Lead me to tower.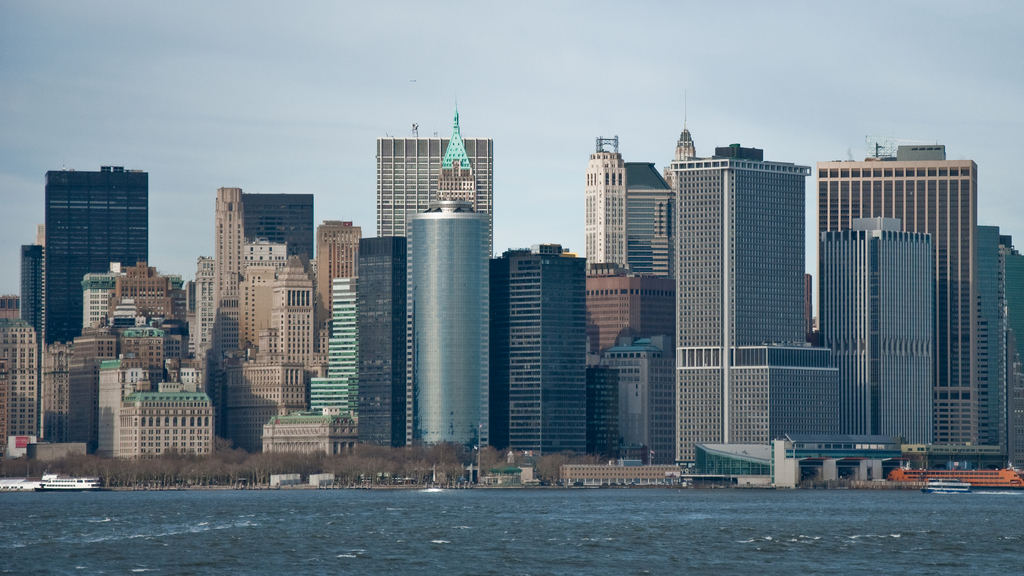
Lead to box(378, 122, 492, 241).
